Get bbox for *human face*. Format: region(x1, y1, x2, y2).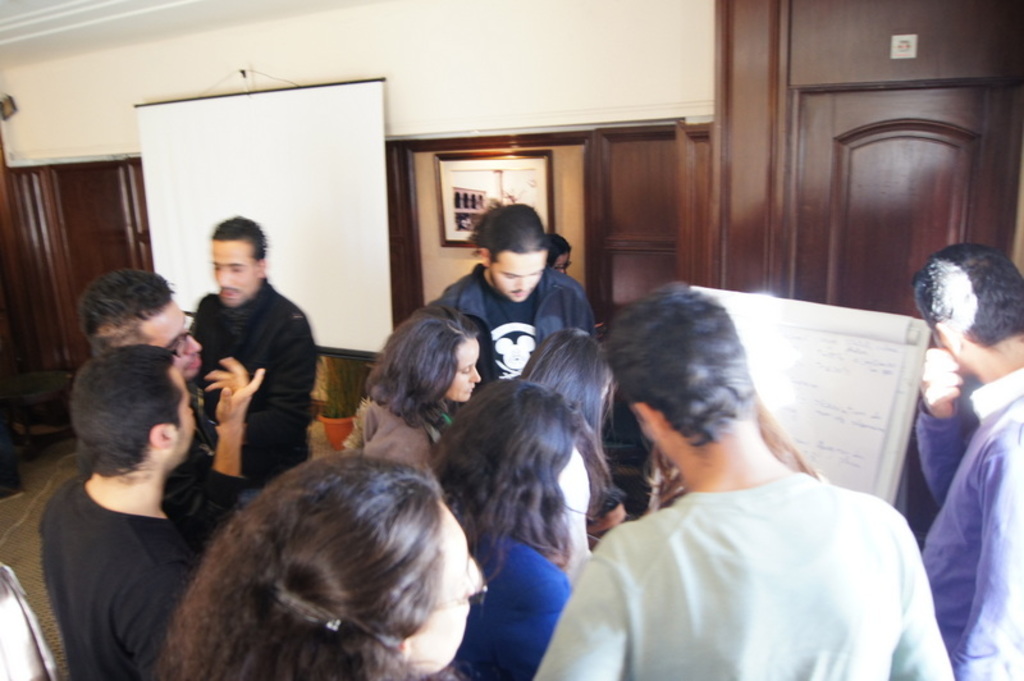
region(147, 297, 201, 381).
